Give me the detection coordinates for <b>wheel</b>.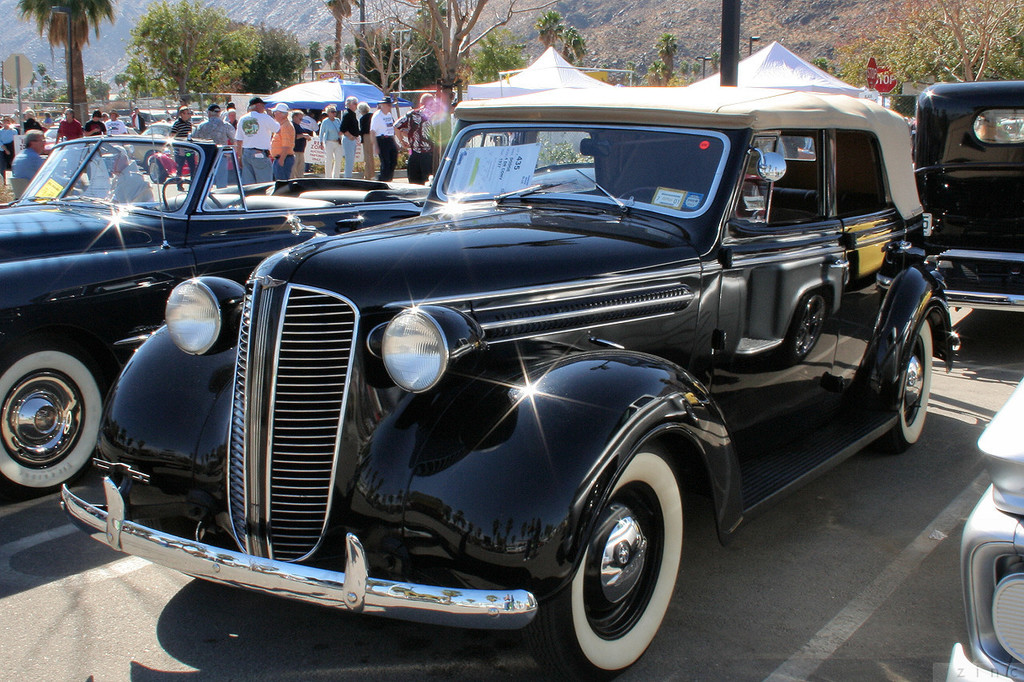
left=163, top=176, right=219, bottom=209.
